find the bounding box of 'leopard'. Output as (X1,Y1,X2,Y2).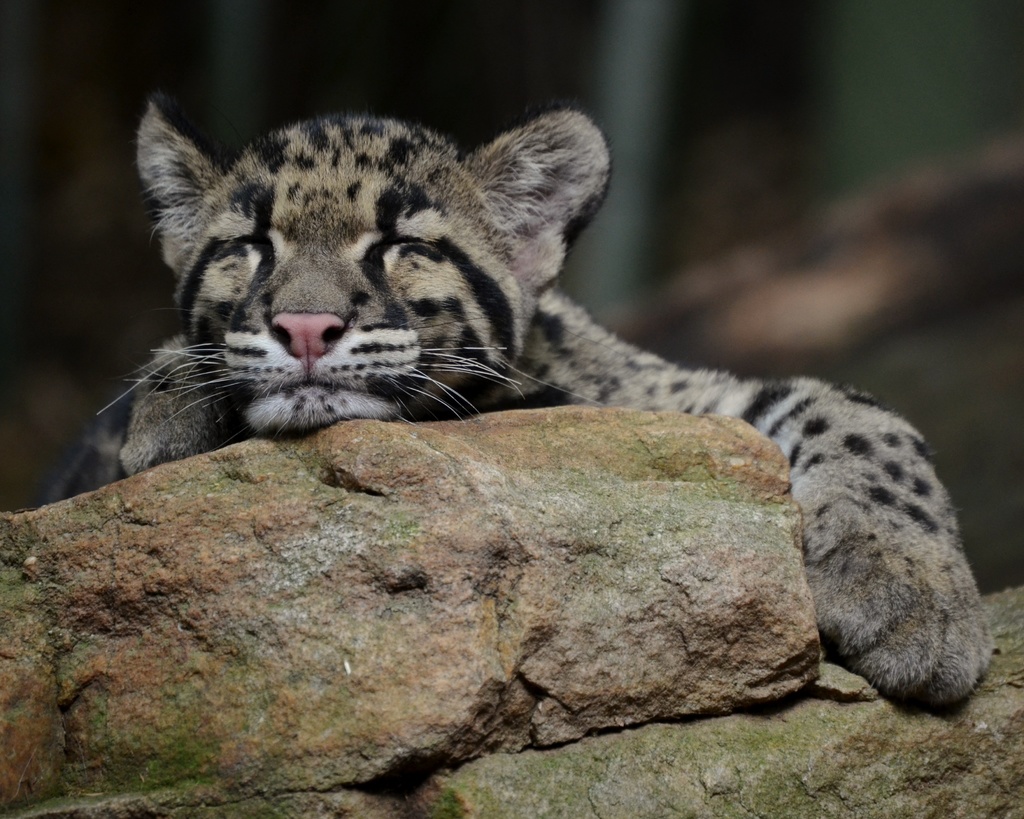
(43,93,999,710).
